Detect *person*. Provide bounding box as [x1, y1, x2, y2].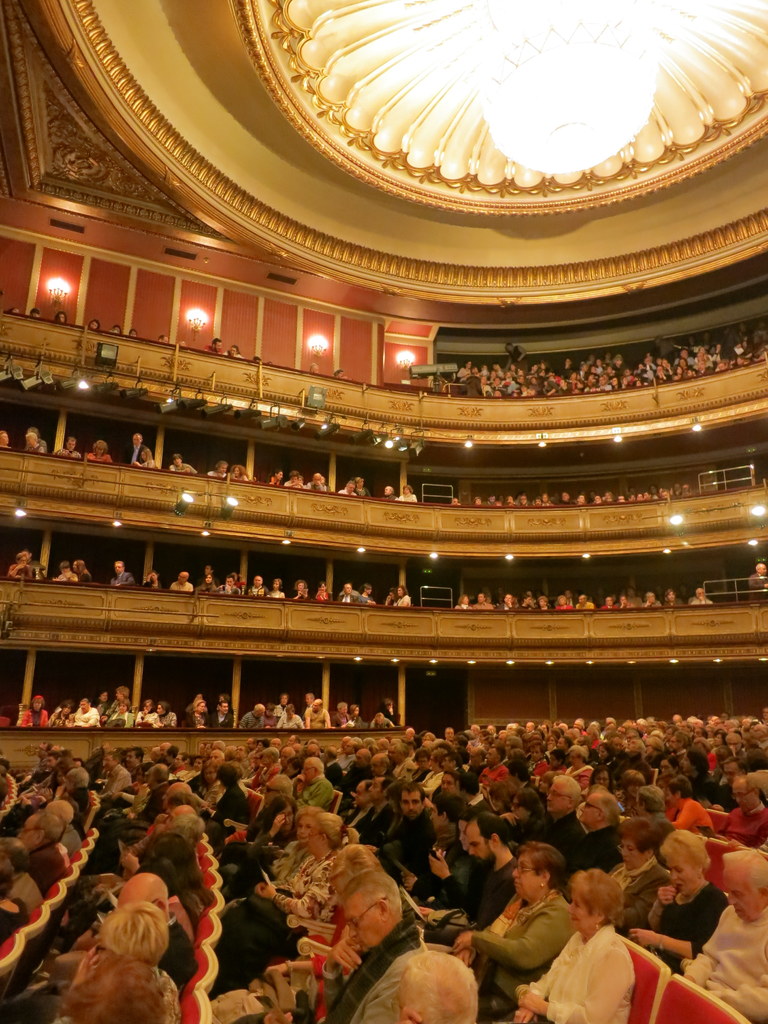
[394, 488, 420, 509].
